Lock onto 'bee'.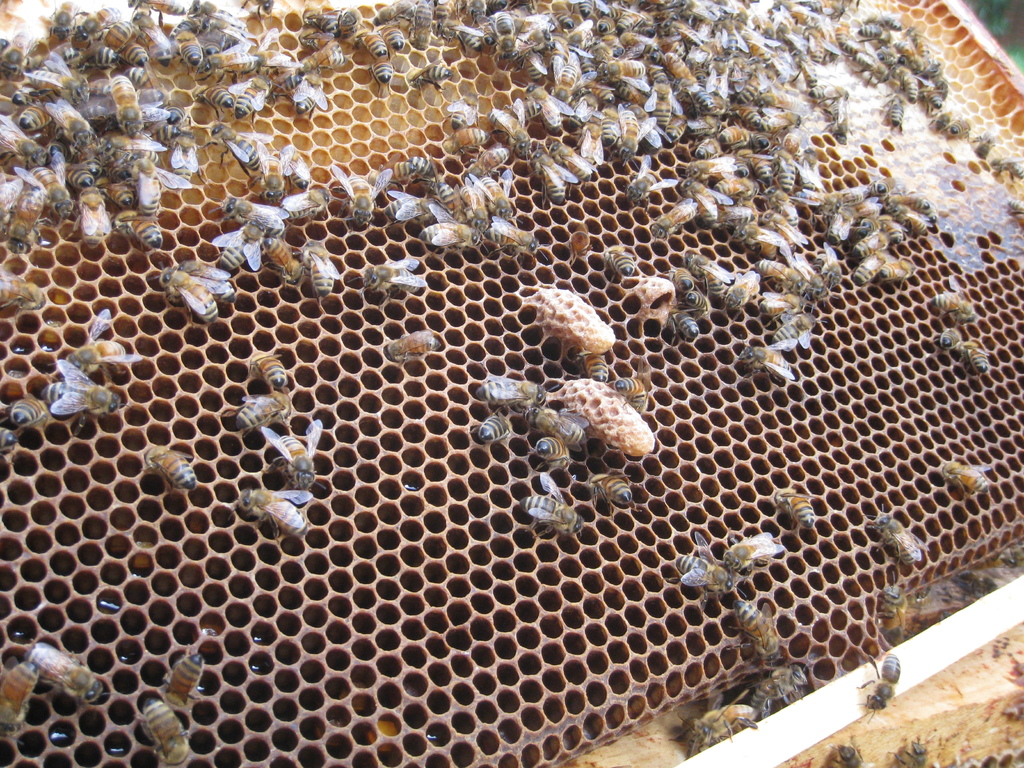
Locked: x1=234, y1=487, x2=312, y2=548.
